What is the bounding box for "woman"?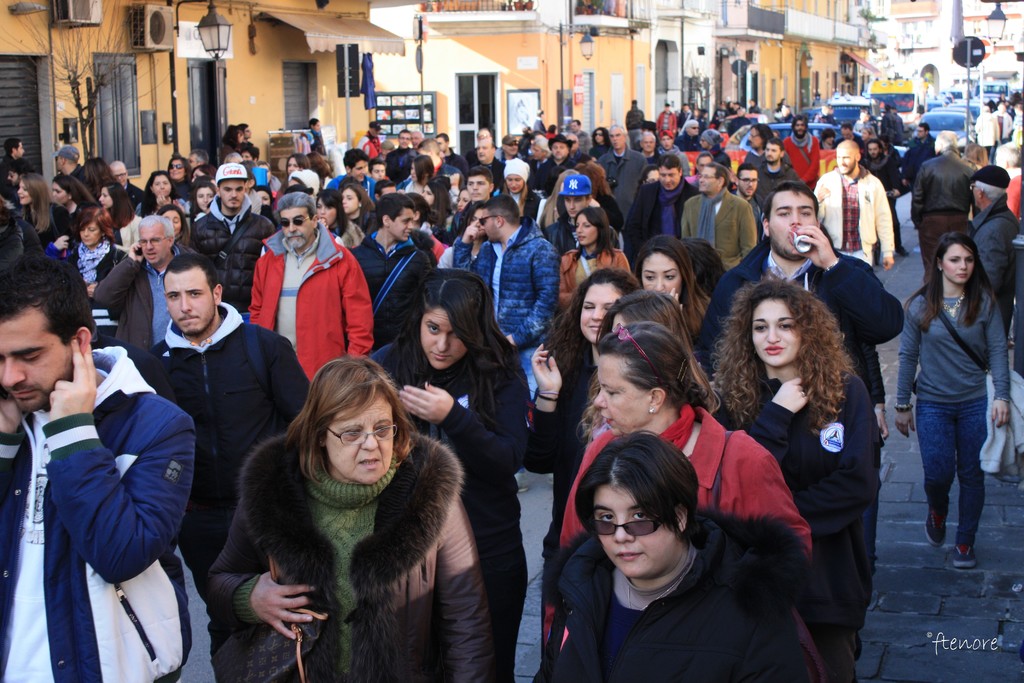
x1=547 y1=324 x2=820 y2=646.
